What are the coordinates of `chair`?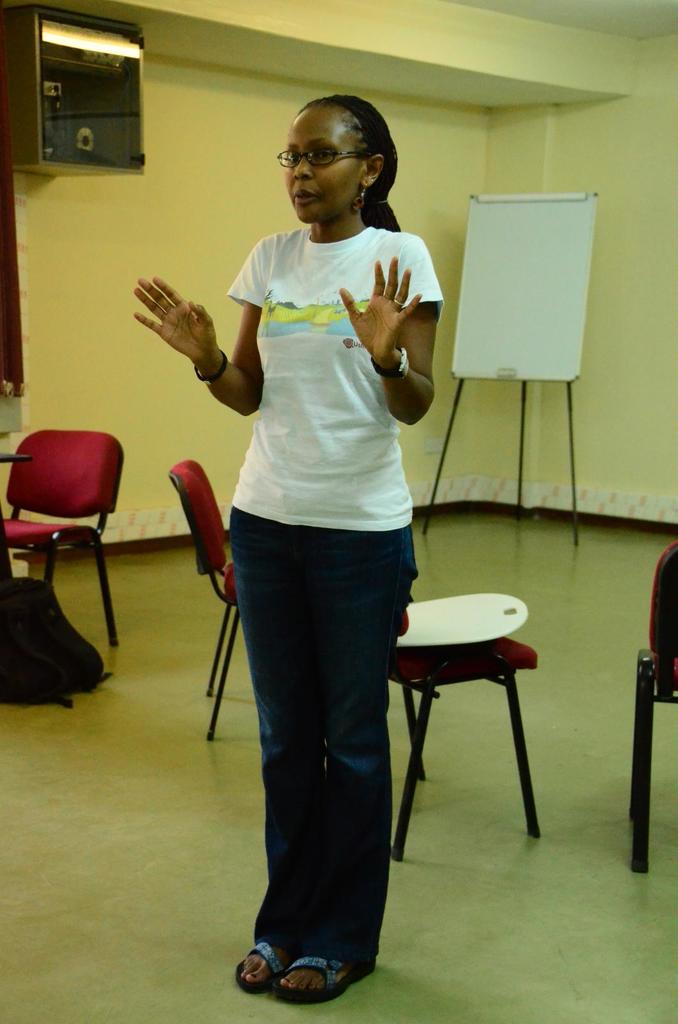
x1=629, y1=547, x2=677, y2=877.
